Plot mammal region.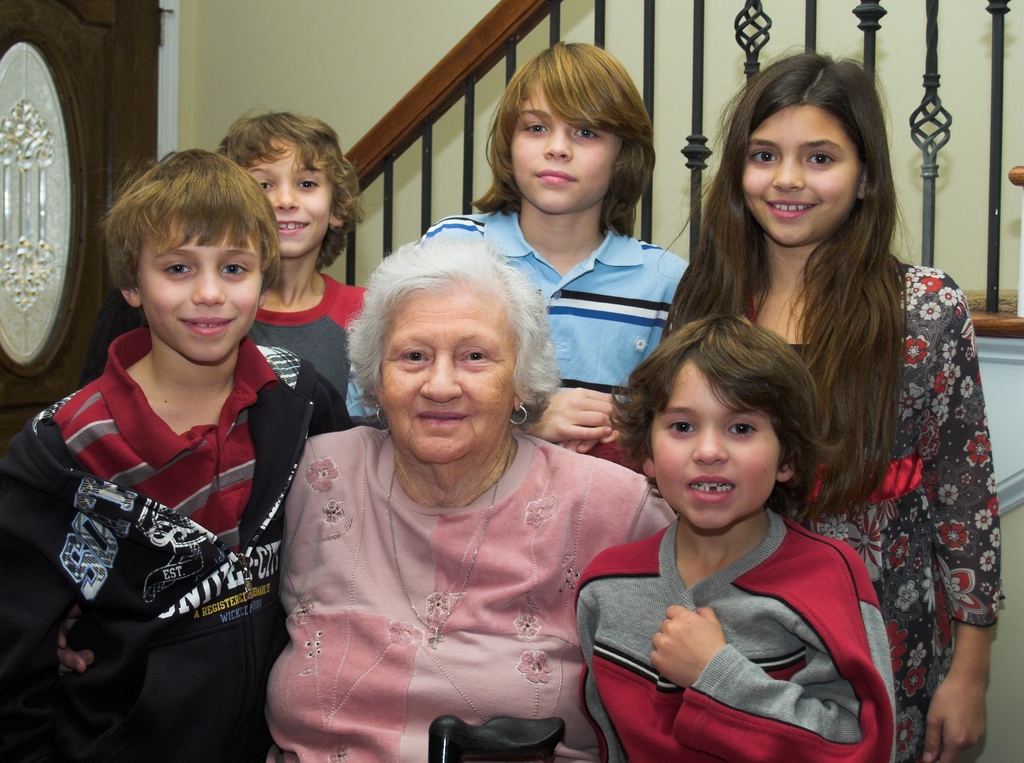
Plotted at region(1, 150, 362, 762).
